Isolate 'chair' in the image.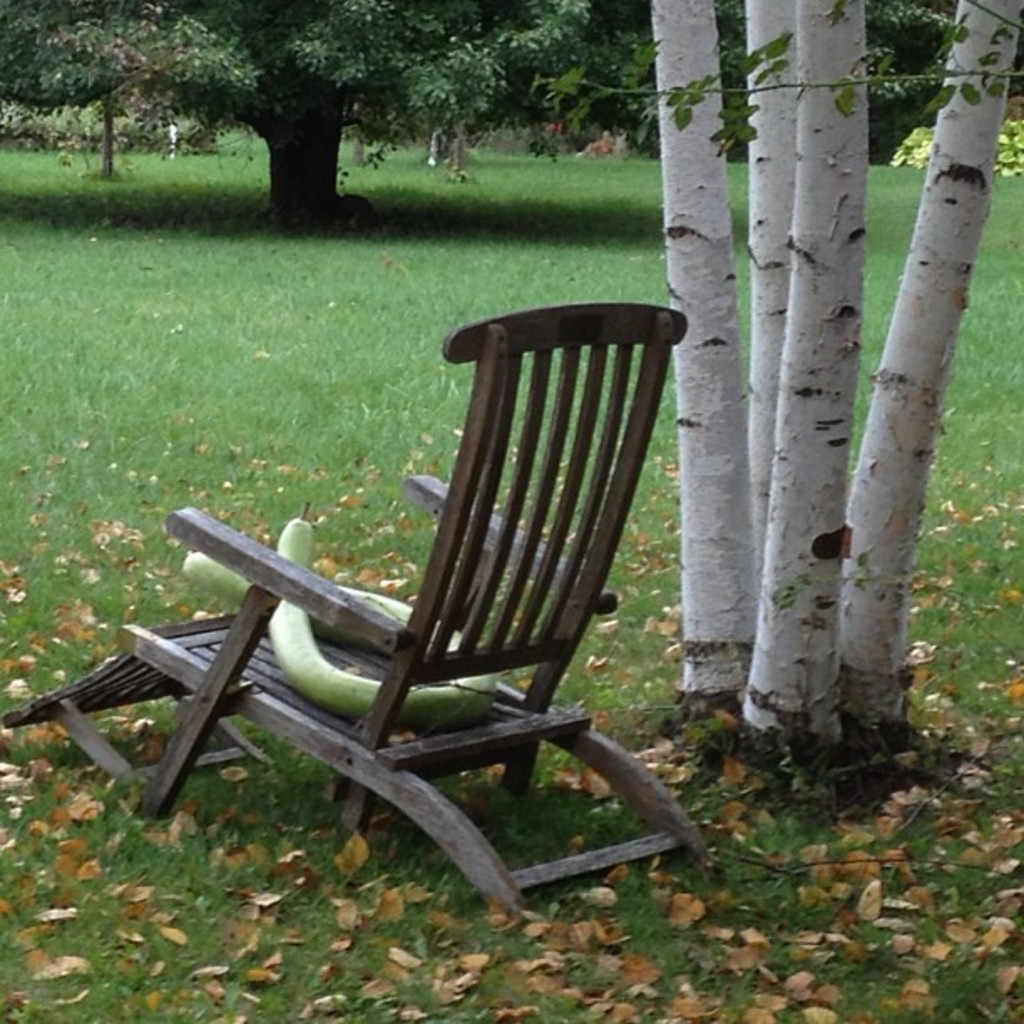
Isolated region: box=[2, 315, 714, 919].
